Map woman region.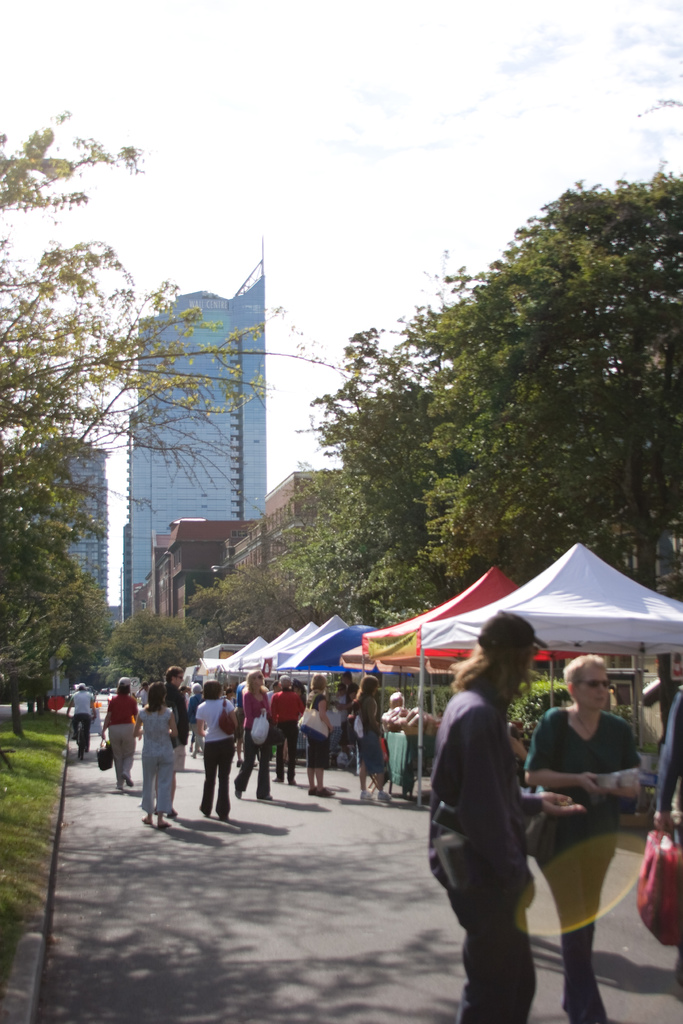
Mapped to (134, 679, 178, 831).
